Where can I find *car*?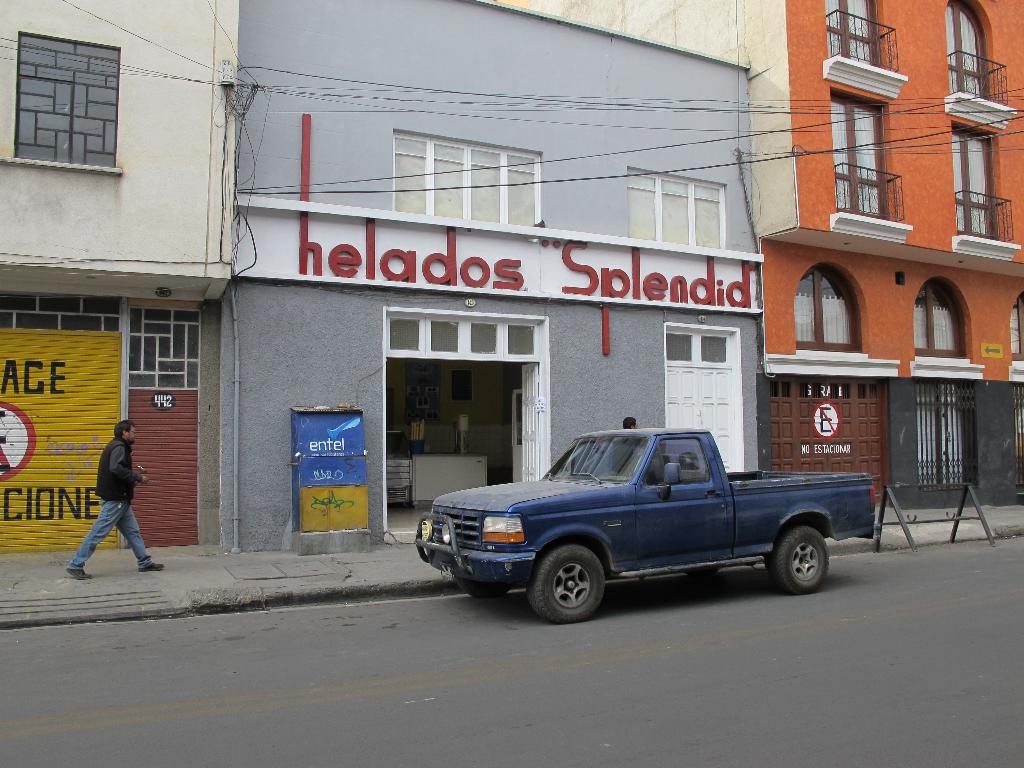
You can find it at (left=417, top=430, right=883, bottom=627).
